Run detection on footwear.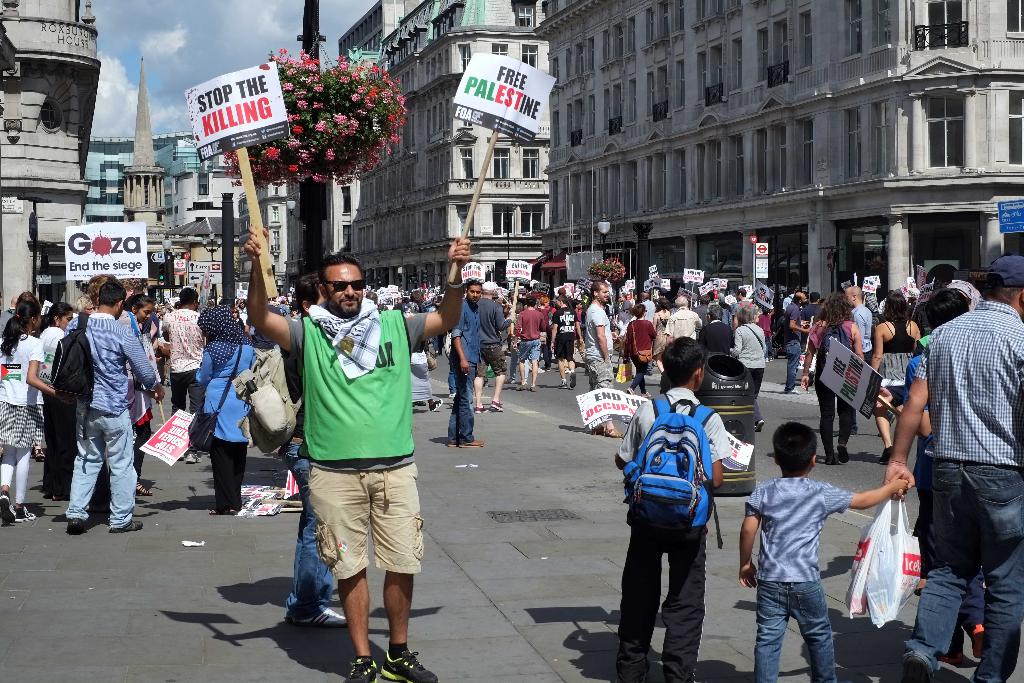
Result: 287, 608, 345, 625.
